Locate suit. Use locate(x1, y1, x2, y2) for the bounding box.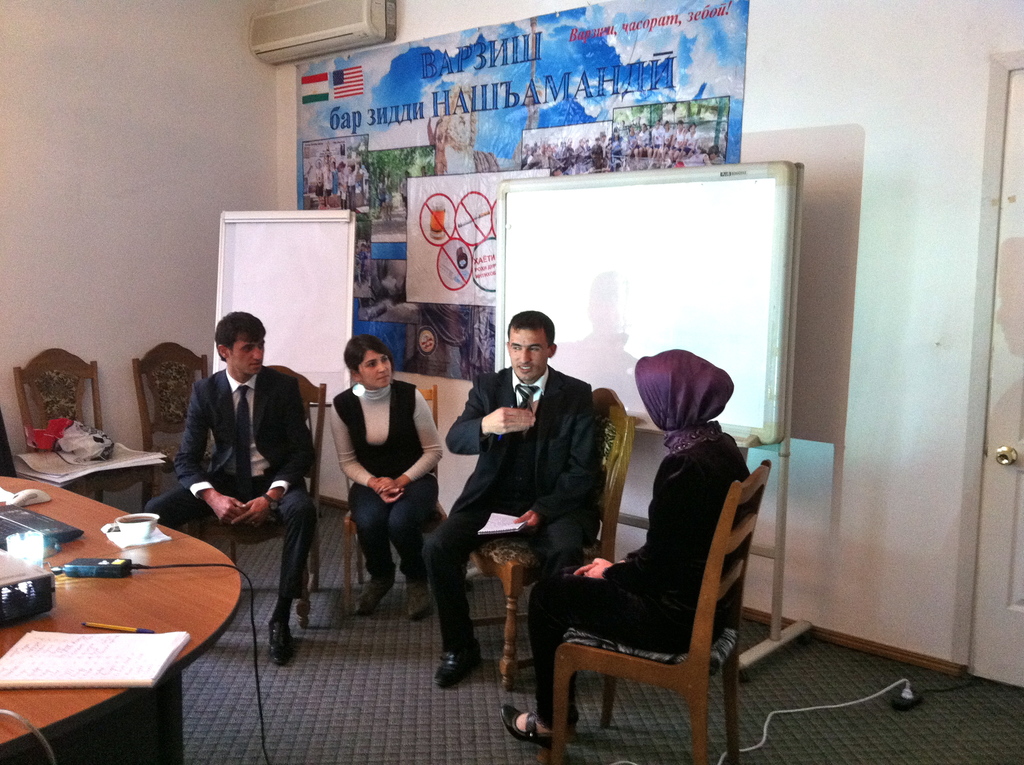
locate(140, 367, 314, 599).
